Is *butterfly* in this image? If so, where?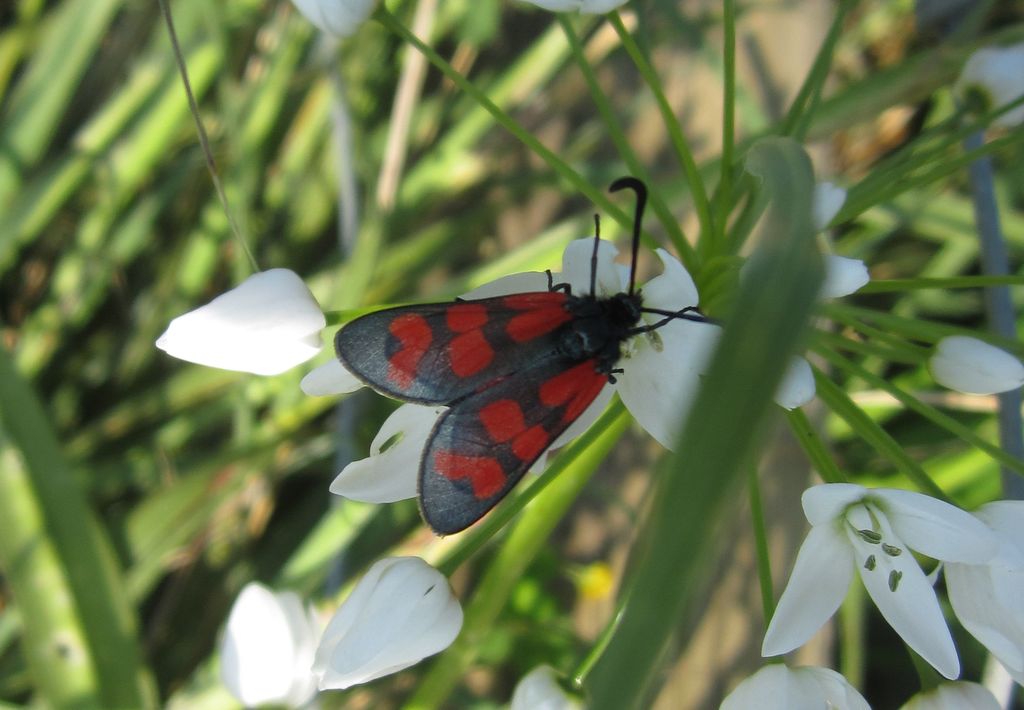
Yes, at box(316, 175, 723, 540).
